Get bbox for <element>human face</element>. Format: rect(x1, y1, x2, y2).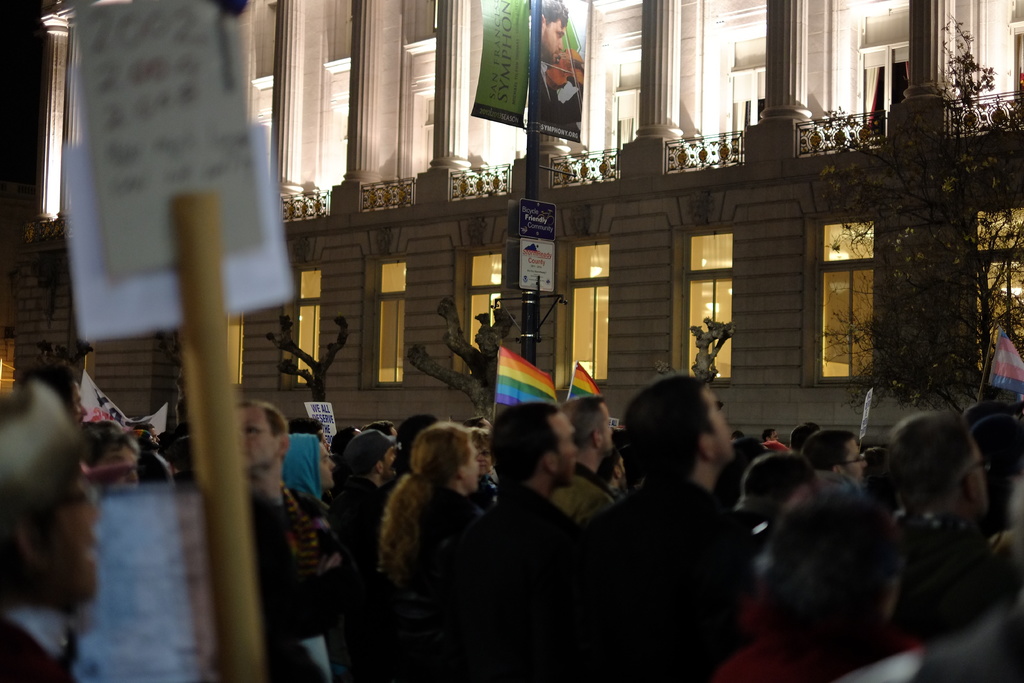
rect(466, 436, 479, 494).
